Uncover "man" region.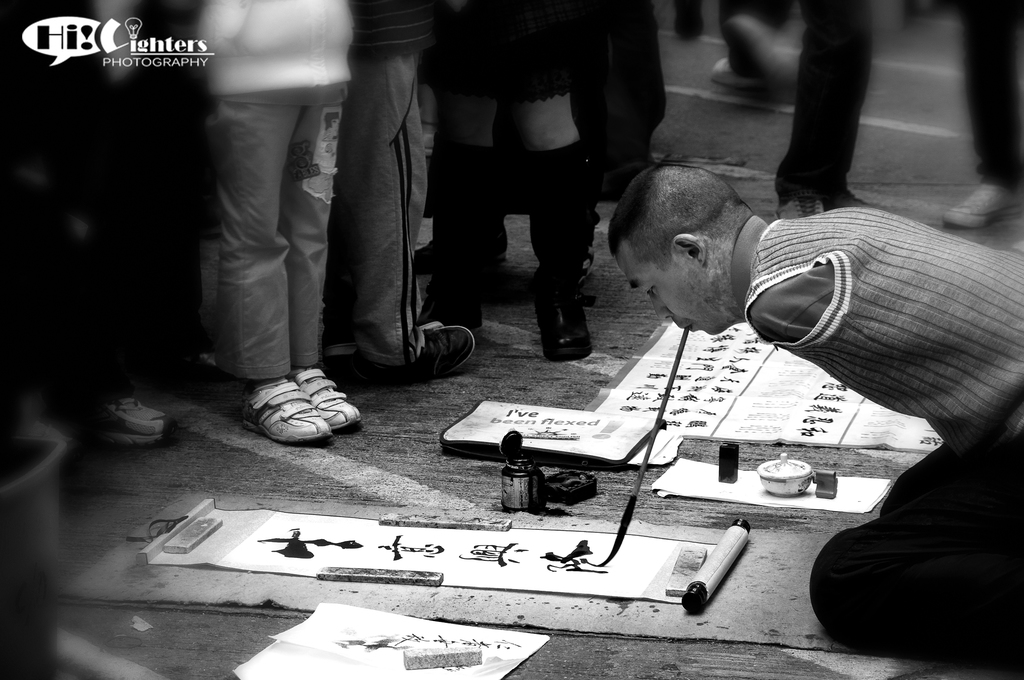
Uncovered: crop(611, 162, 1023, 670).
